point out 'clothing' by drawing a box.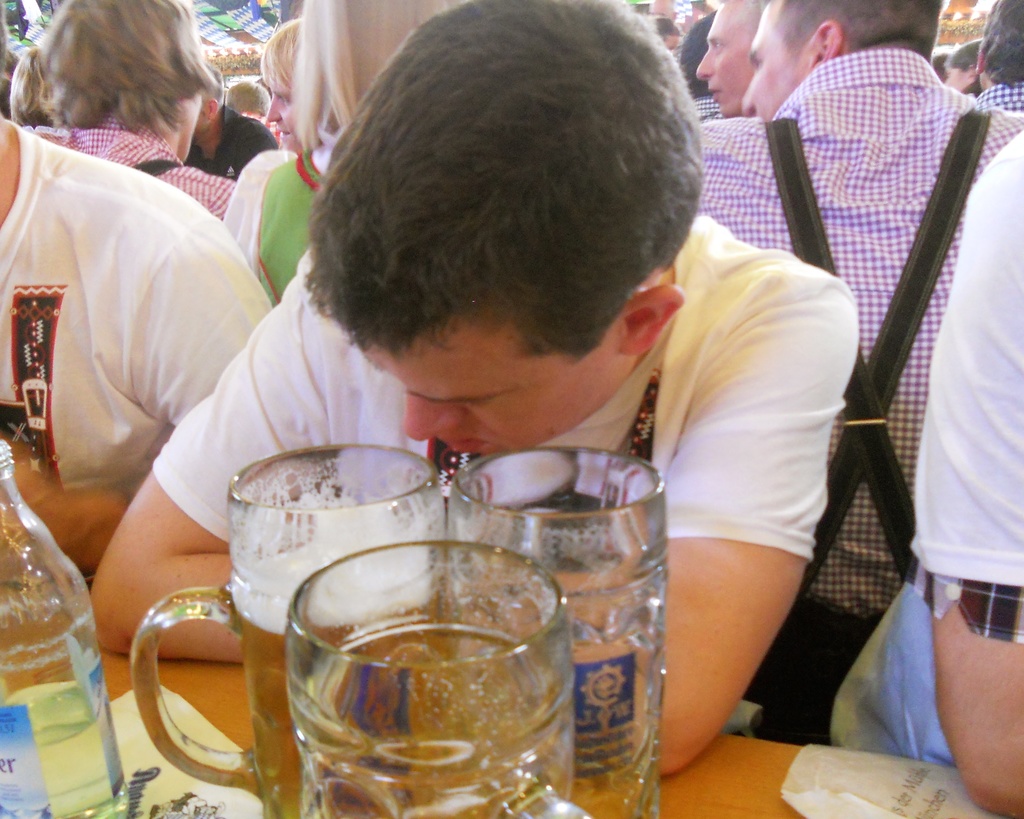
<region>252, 145, 329, 302</region>.
